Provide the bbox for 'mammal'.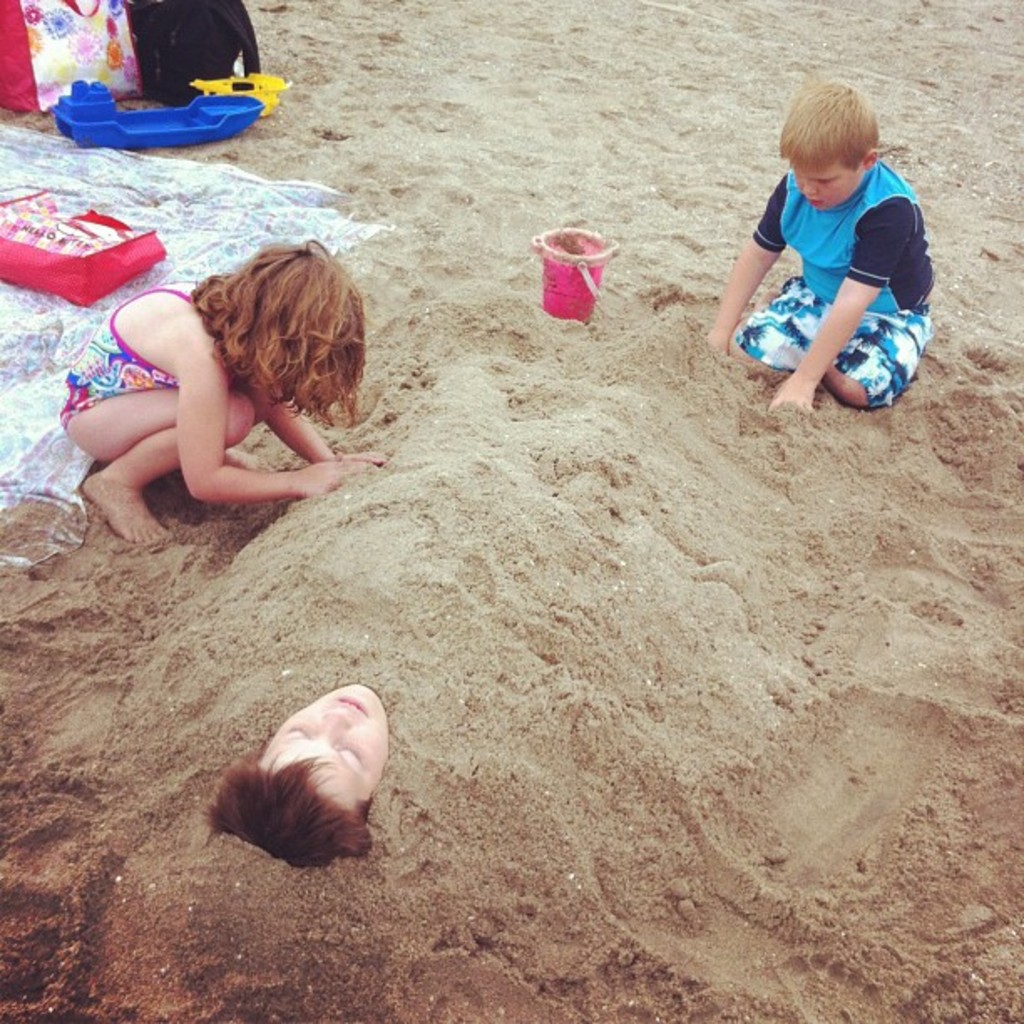
(197, 669, 407, 872).
